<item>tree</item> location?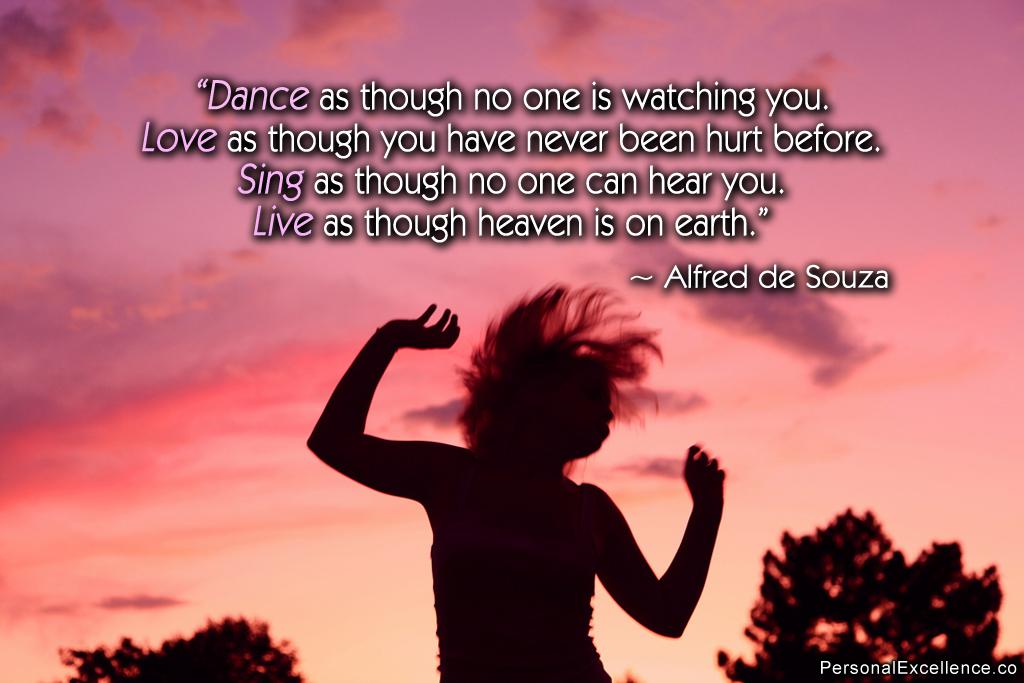
x1=56, y1=615, x2=306, y2=682
